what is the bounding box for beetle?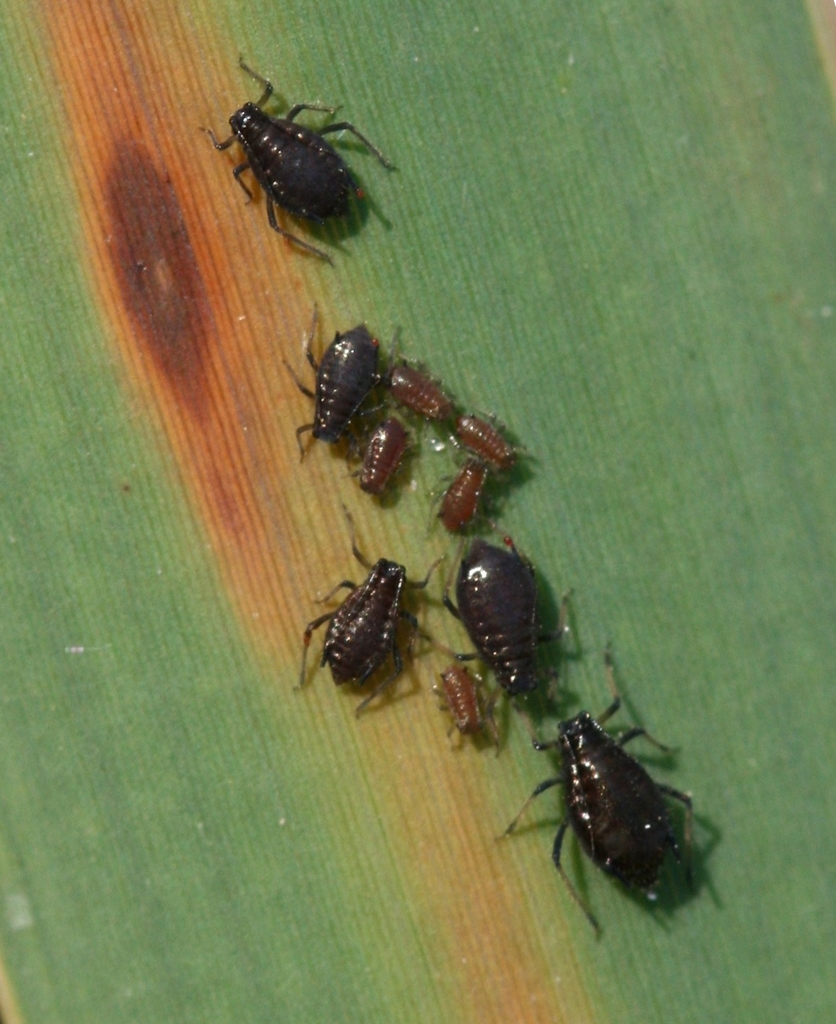
<region>424, 660, 493, 754</region>.
